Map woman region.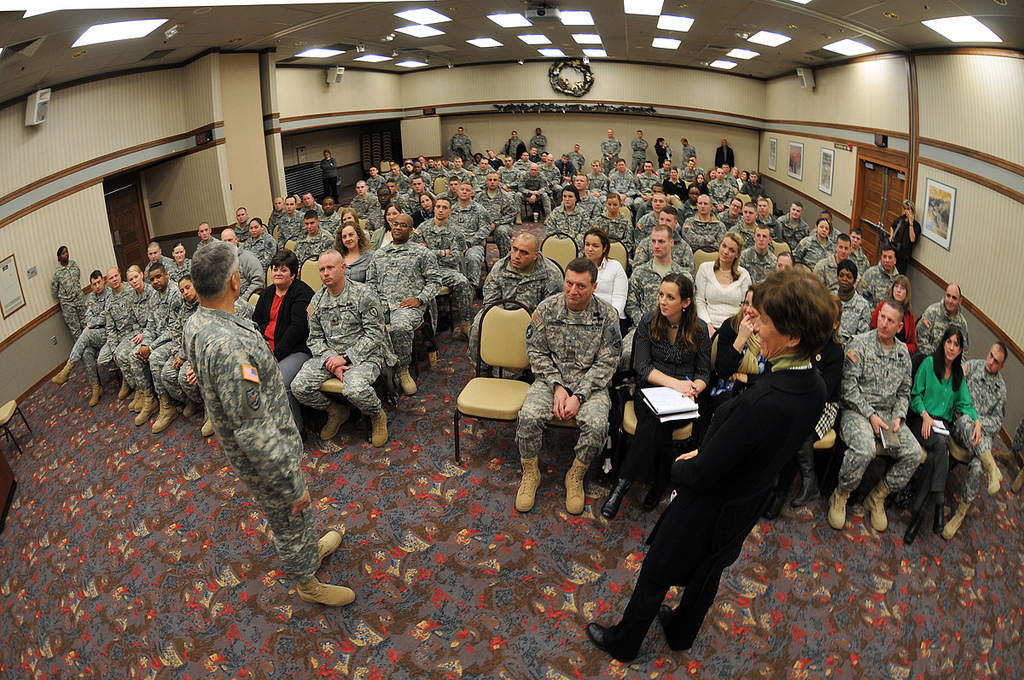
Mapped to [365,198,403,247].
